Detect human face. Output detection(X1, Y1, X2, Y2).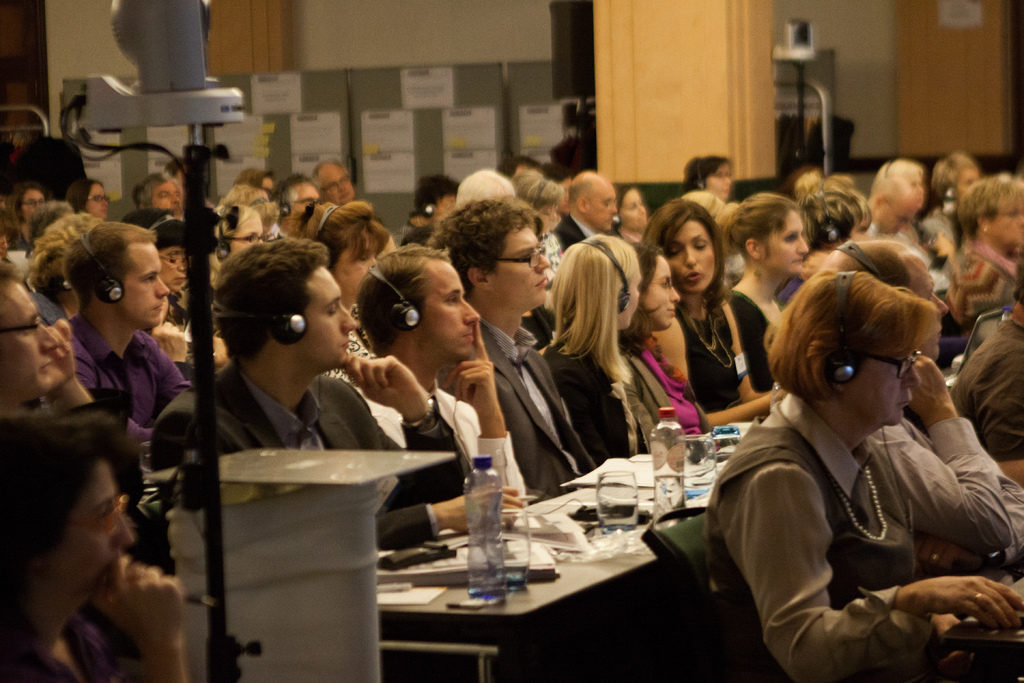
detection(492, 229, 549, 317).
